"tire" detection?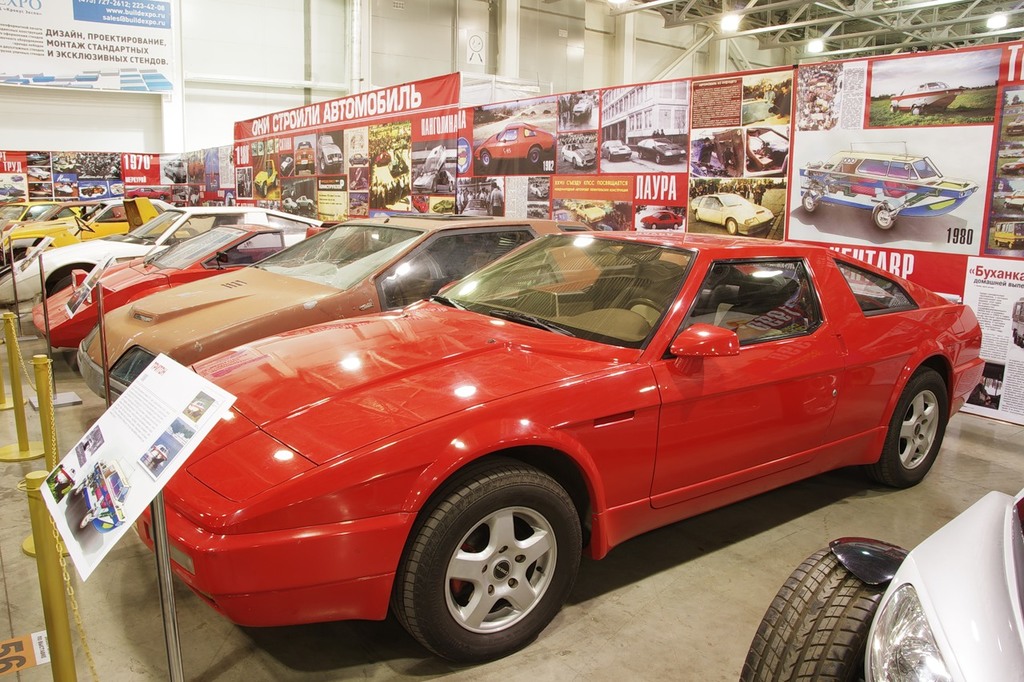
<box>887,105,895,117</box>
